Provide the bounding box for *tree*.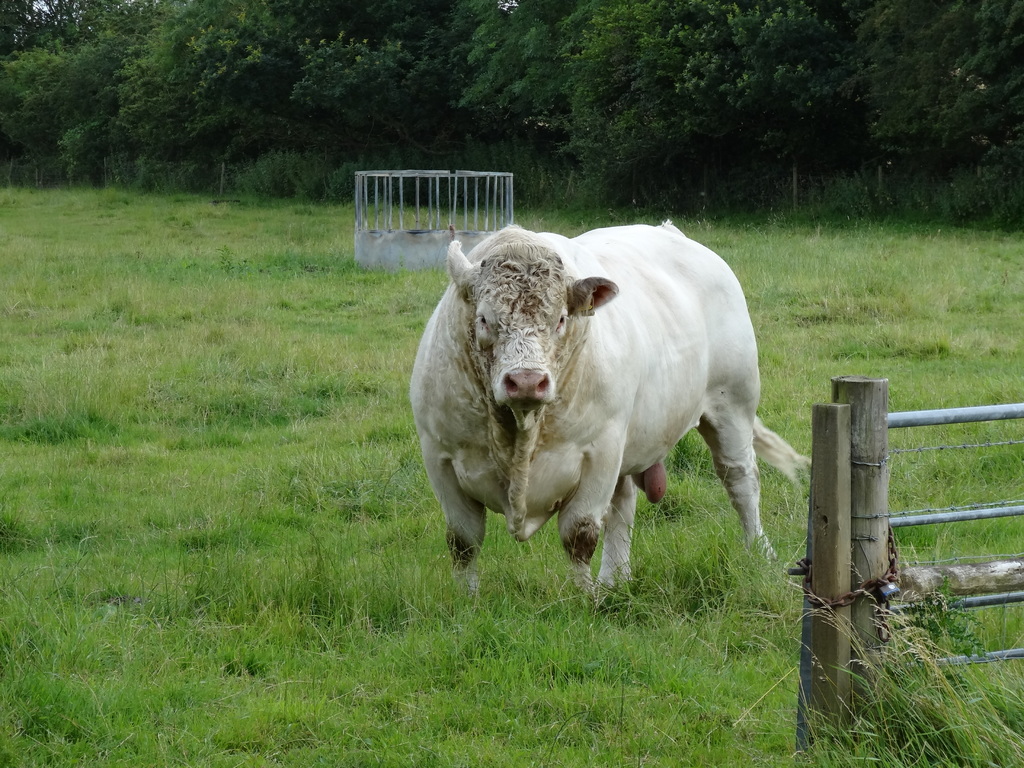
(left=561, top=0, right=760, bottom=168).
